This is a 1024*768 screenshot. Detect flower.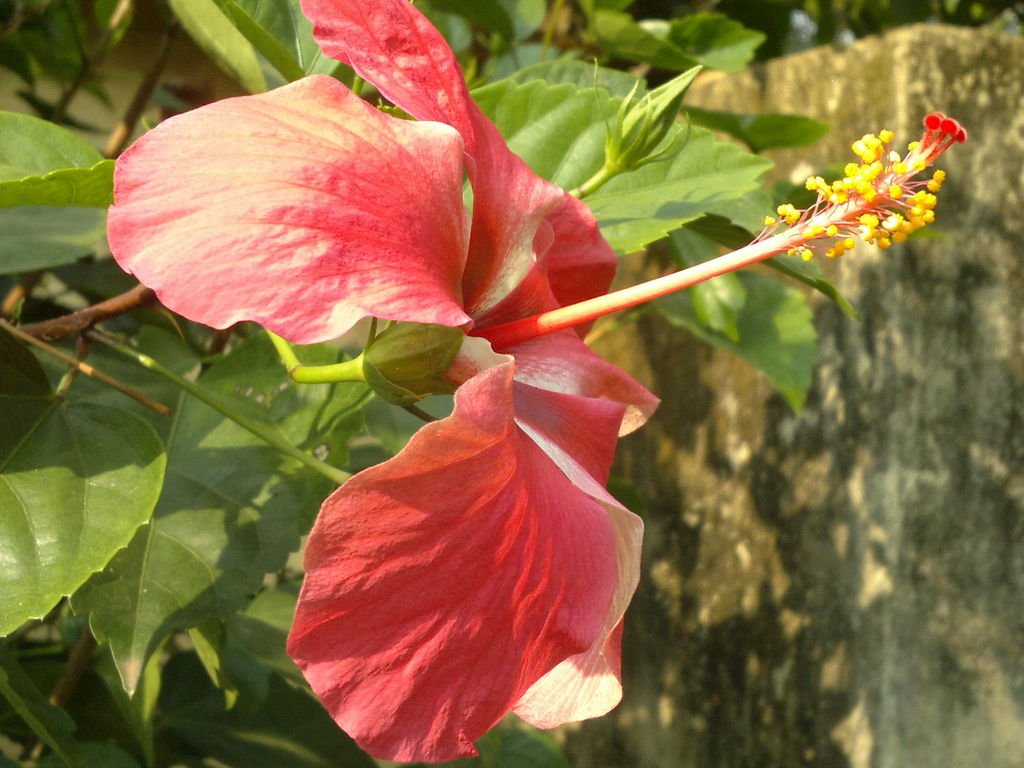
rect(276, 303, 652, 750).
